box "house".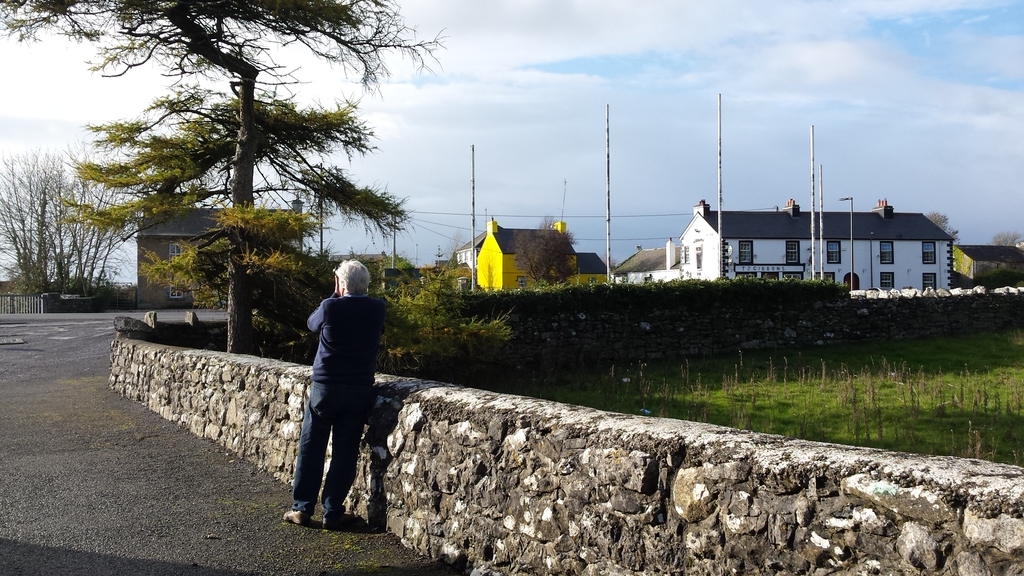
select_region(609, 237, 682, 291).
